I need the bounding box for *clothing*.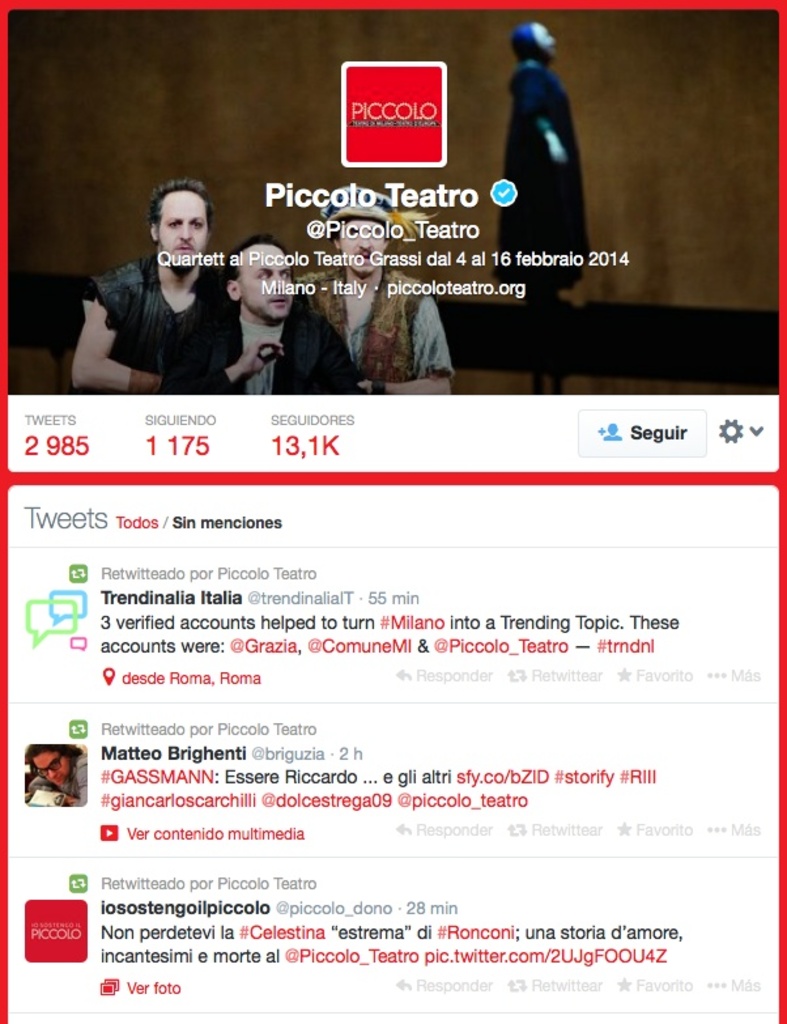
Here it is: [159, 298, 361, 404].
